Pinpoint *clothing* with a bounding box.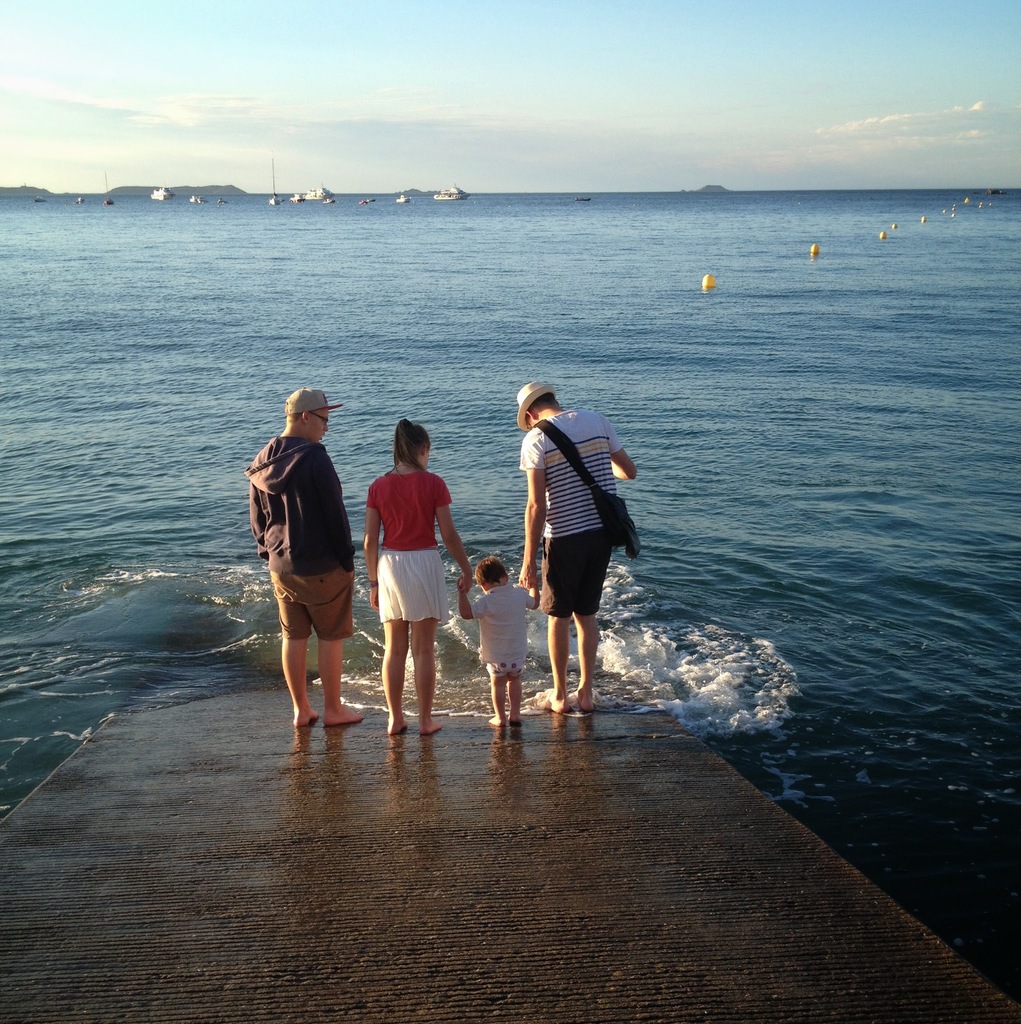
(243,423,357,641).
